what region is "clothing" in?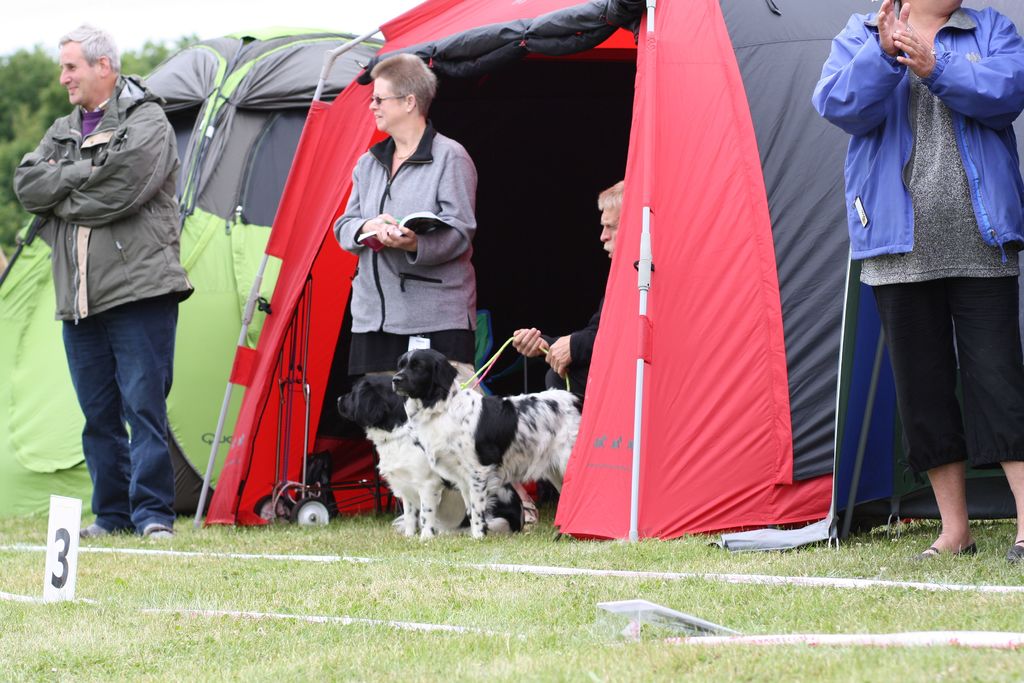
[336, 123, 474, 336].
